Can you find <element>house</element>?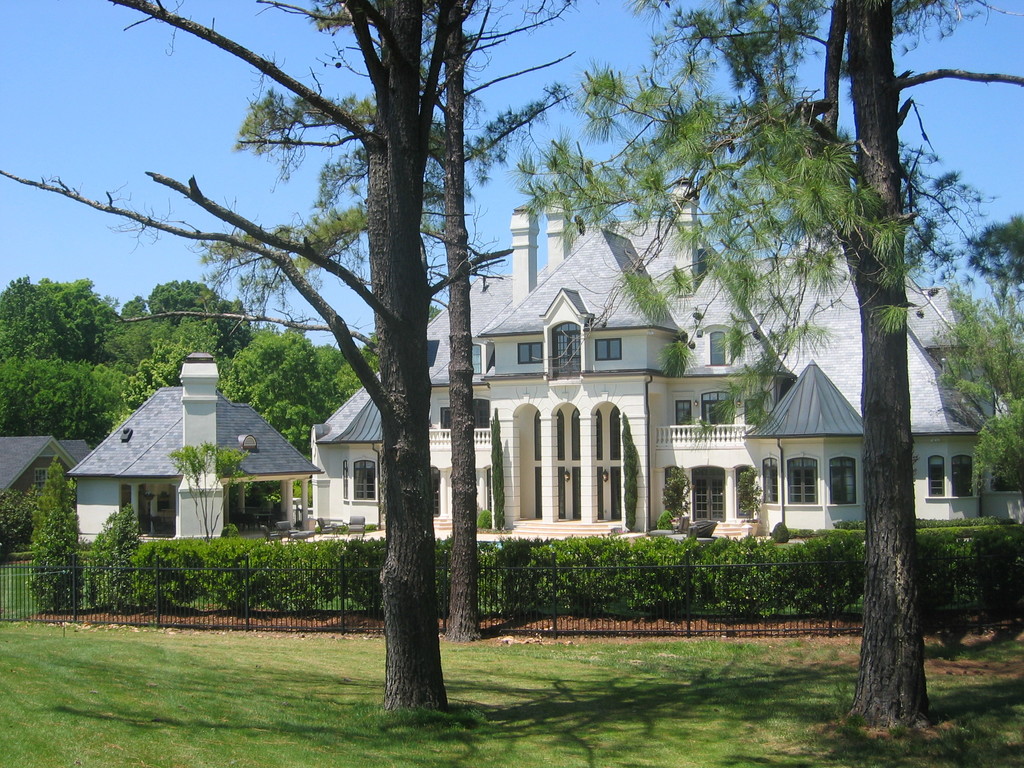
Yes, bounding box: box(65, 345, 328, 576).
